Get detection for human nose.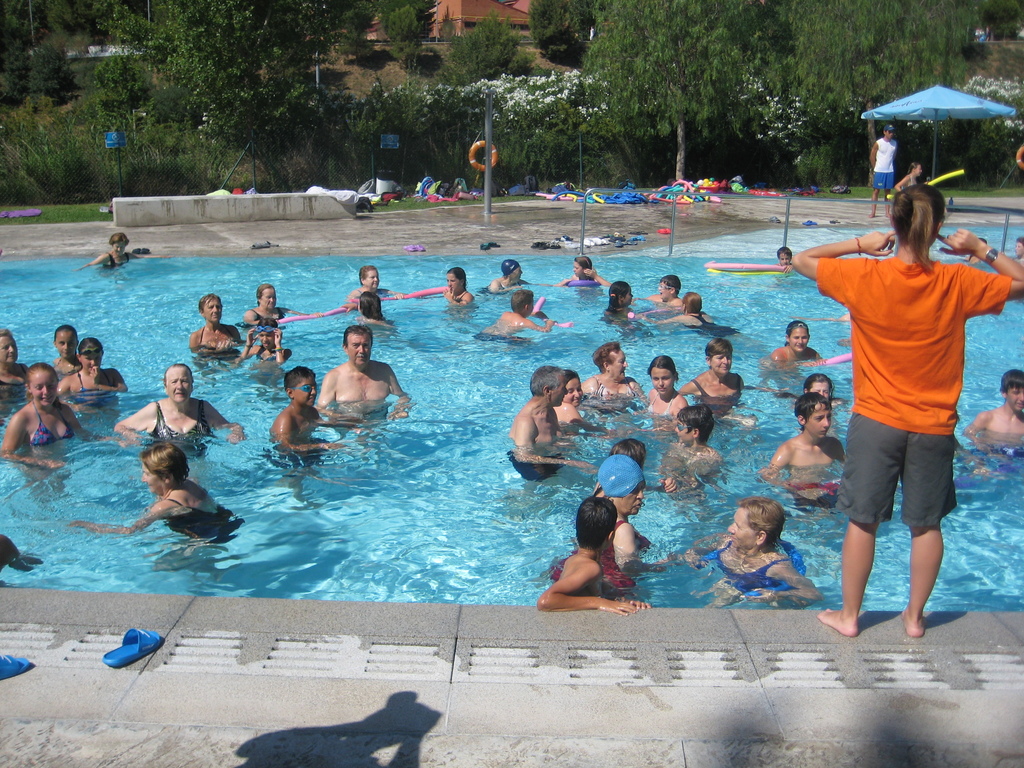
Detection: 269 296 273 303.
